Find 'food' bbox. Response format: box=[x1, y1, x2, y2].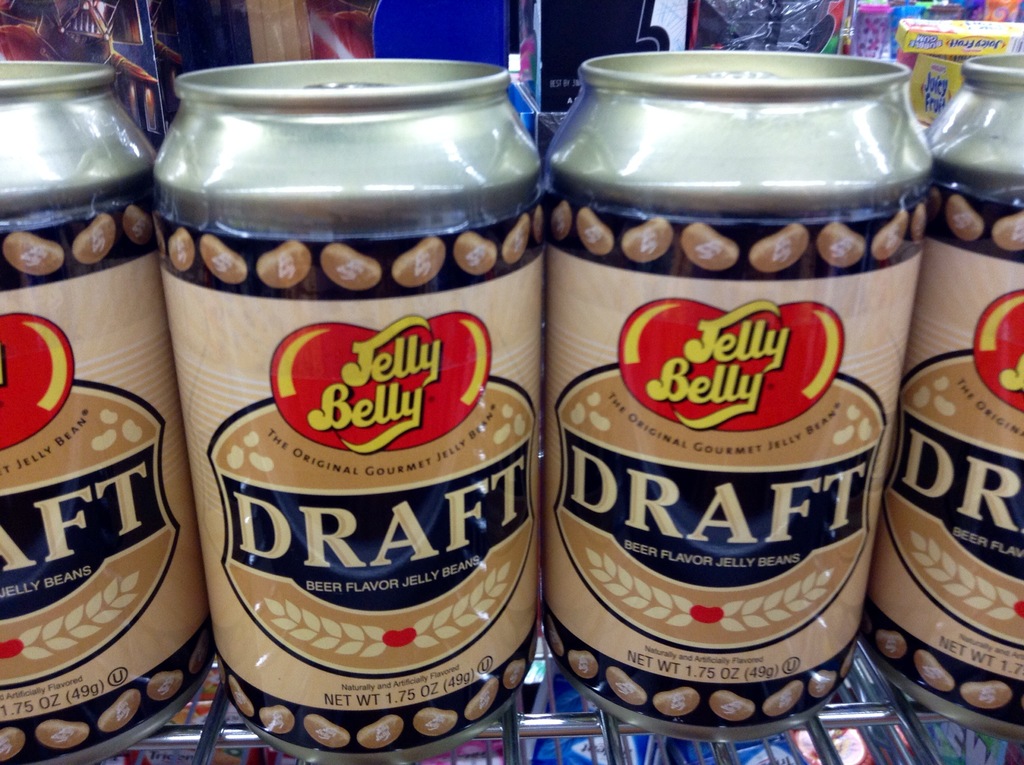
box=[393, 236, 447, 290].
